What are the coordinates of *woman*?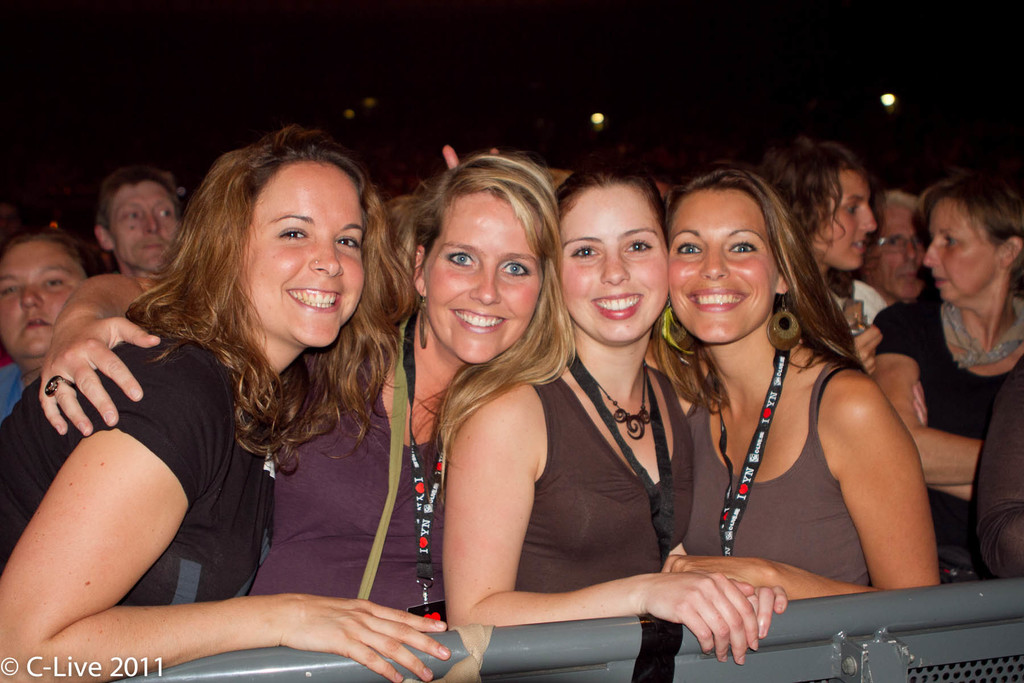
Rect(430, 165, 794, 667).
